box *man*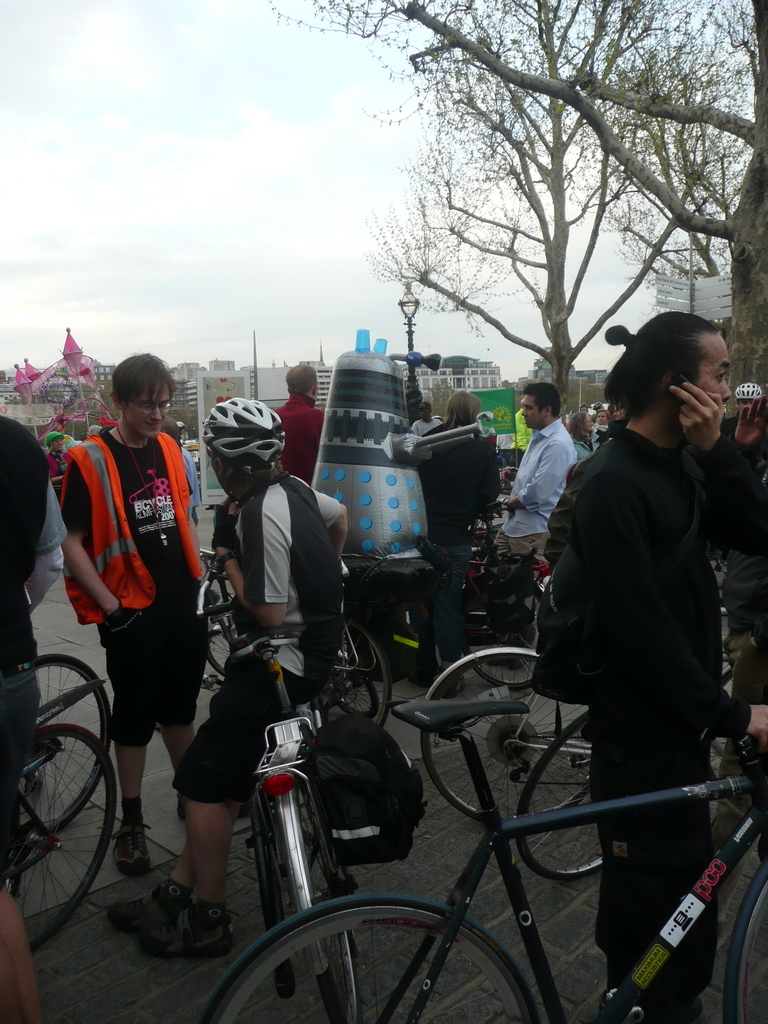
bbox=[0, 411, 59, 1023]
